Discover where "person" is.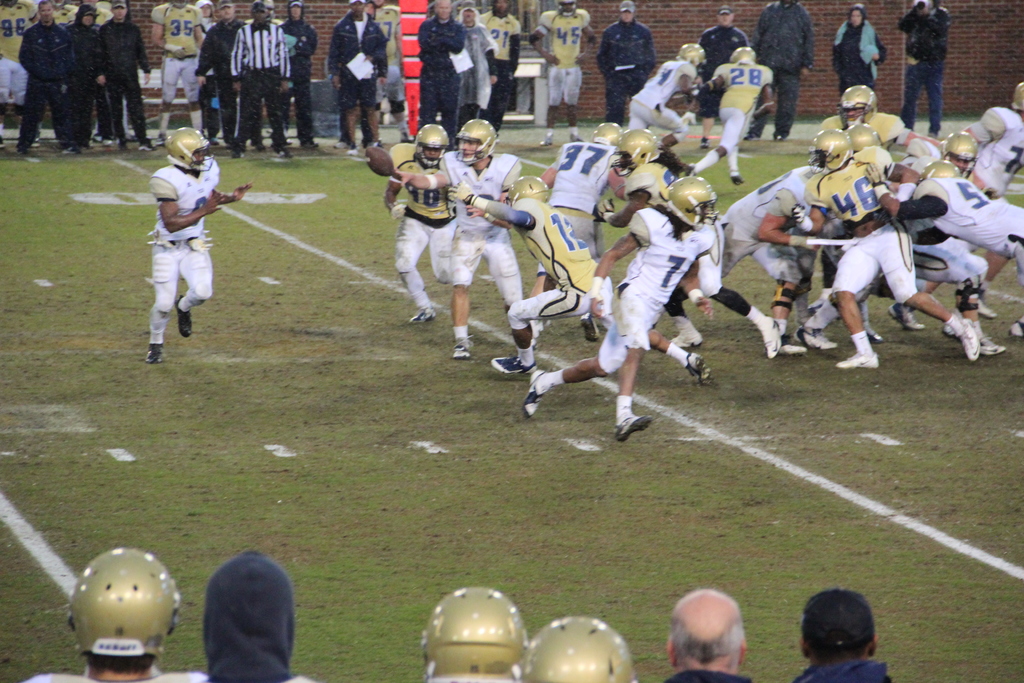
Discovered at [x1=230, y1=0, x2=291, y2=145].
